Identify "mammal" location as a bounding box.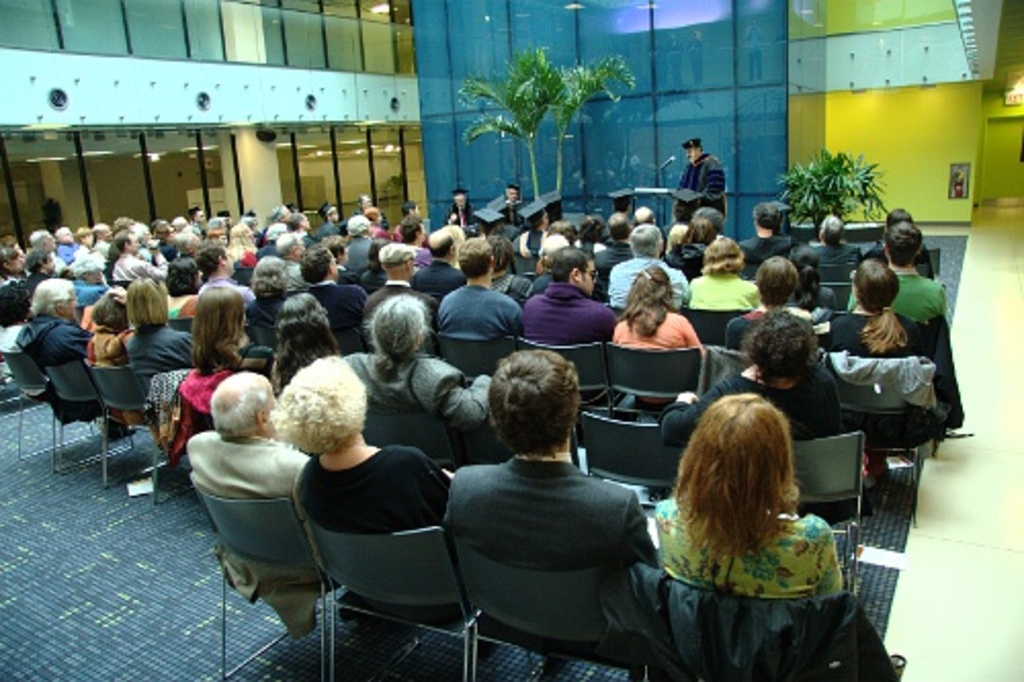
BBox(436, 231, 526, 336).
